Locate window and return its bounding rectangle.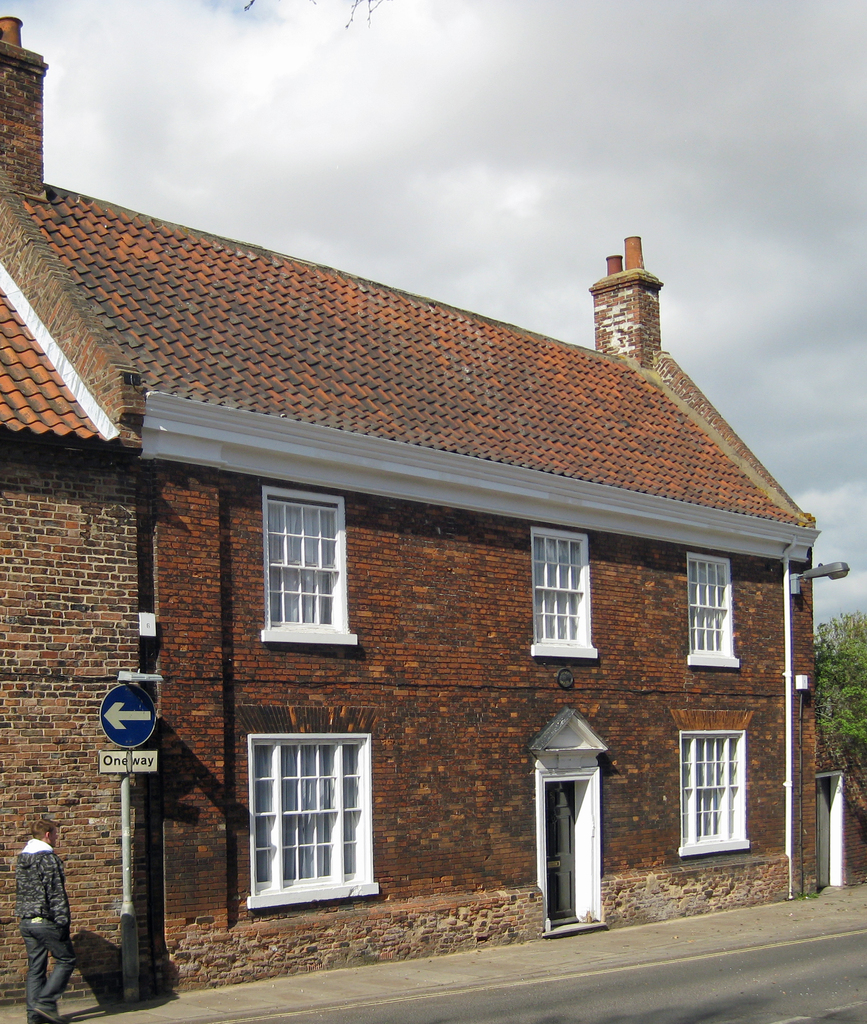
(529,534,594,659).
